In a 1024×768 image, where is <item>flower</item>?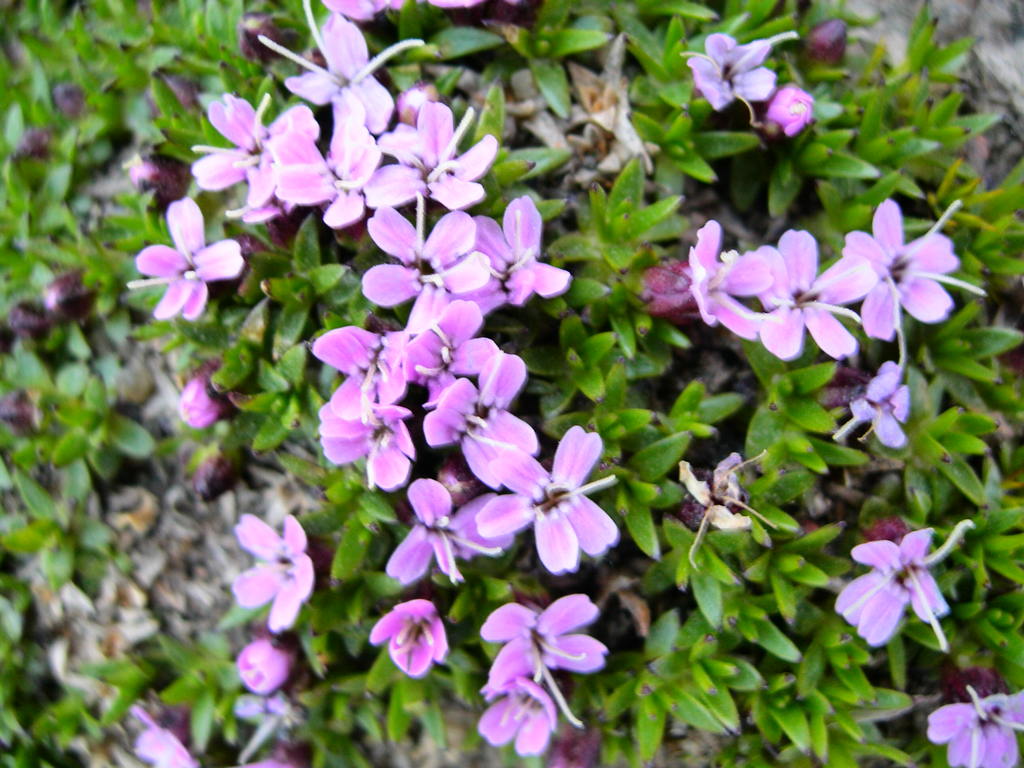
pyautogui.locateOnScreen(922, 669, 1023, 767).
